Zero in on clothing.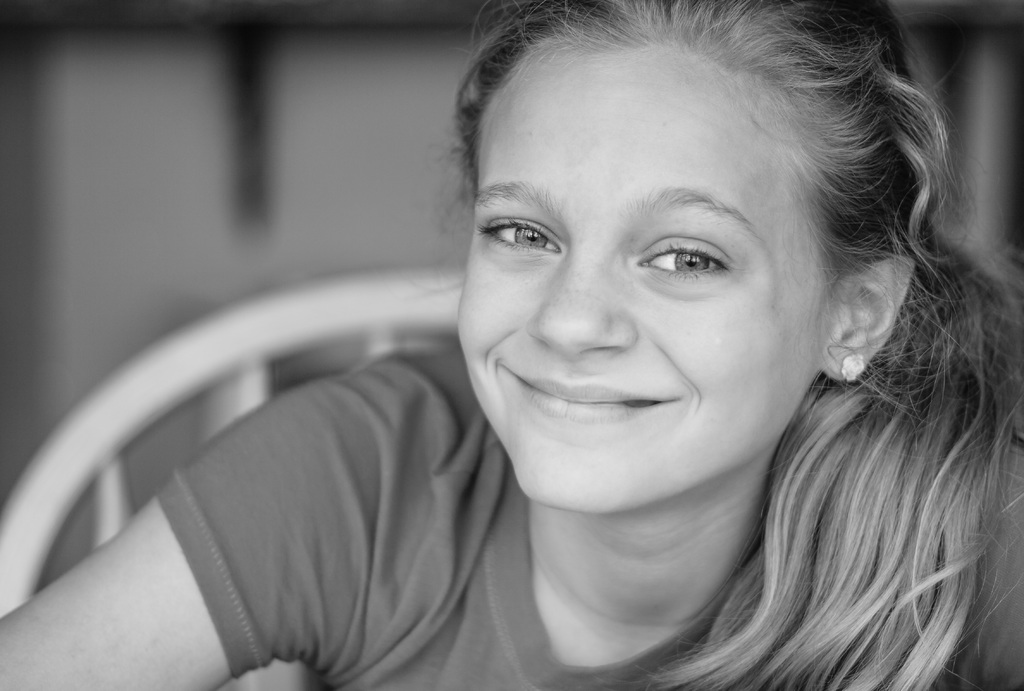
Zeroed in: box=[154, 350, 1023, 690].
